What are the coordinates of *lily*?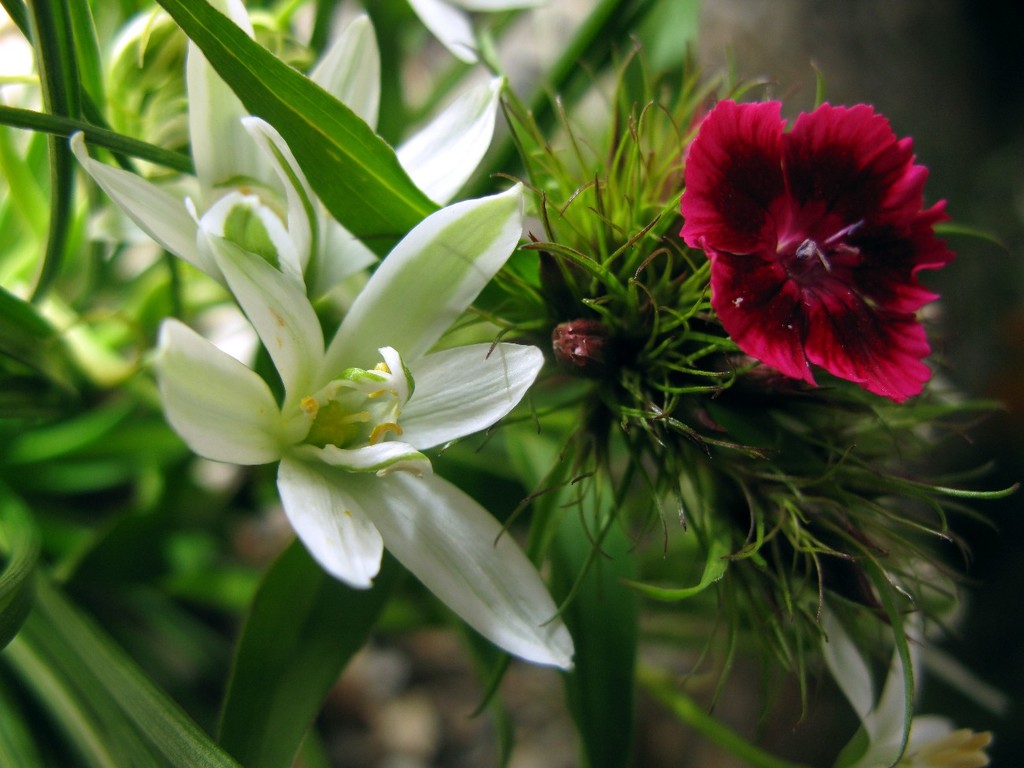
677, 90, 946, 406.
